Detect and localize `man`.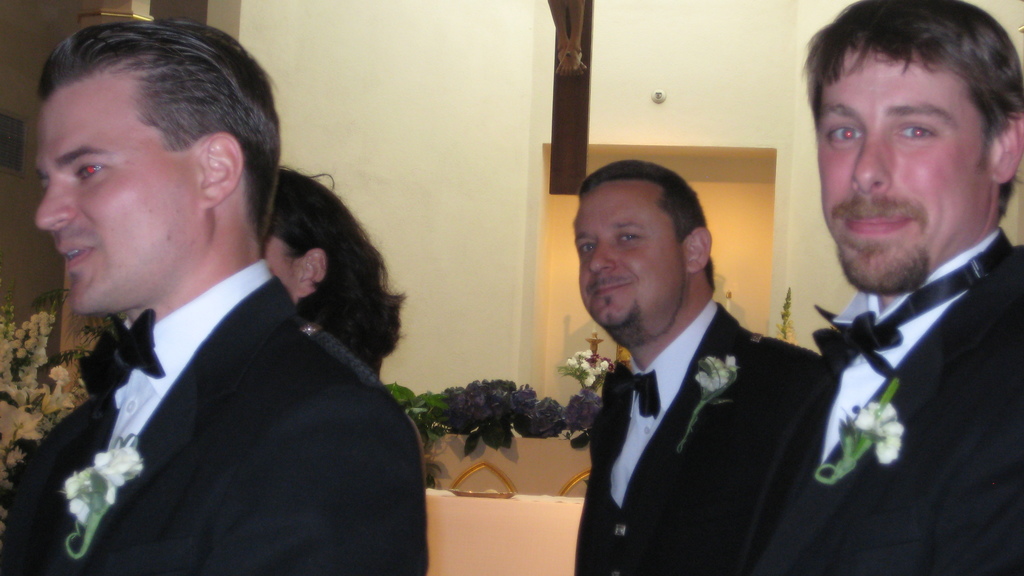
Localized at [left=0, top=6, right=426, bottom=575].
